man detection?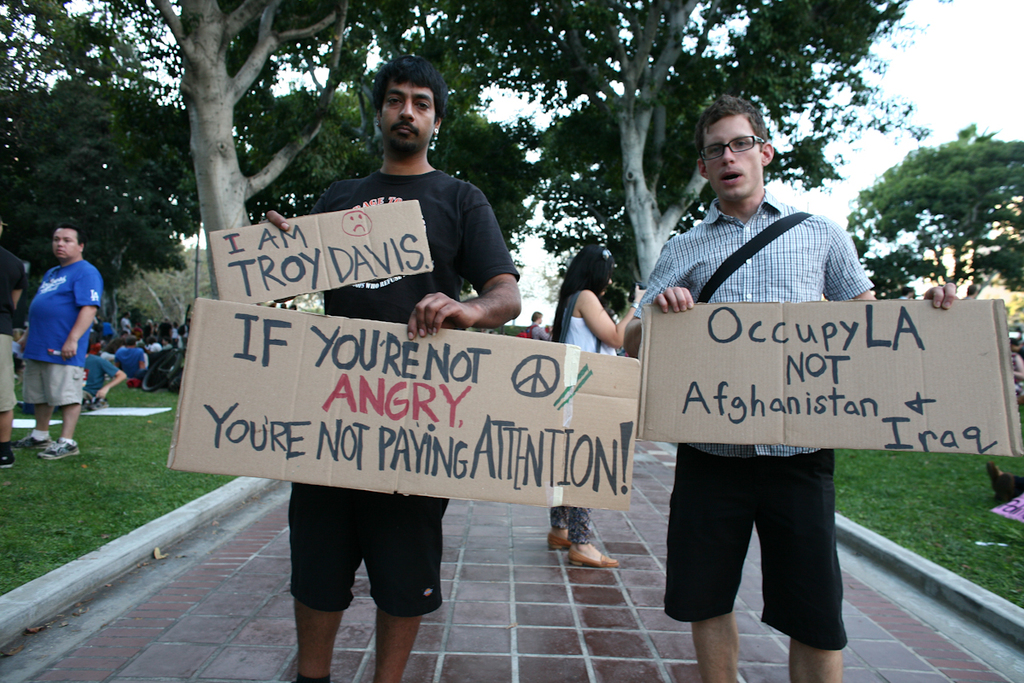
[left=77, top=353, right=134, bottom=412]
